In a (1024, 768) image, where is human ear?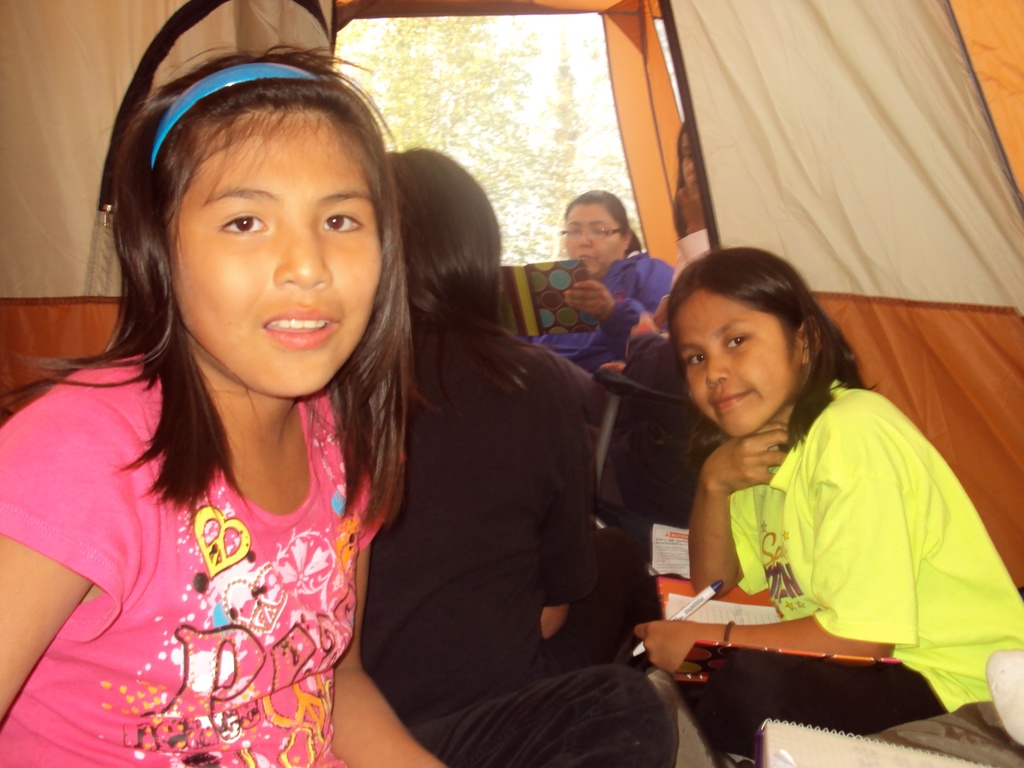
(left=795, top=318, right=824, bottom=362).
